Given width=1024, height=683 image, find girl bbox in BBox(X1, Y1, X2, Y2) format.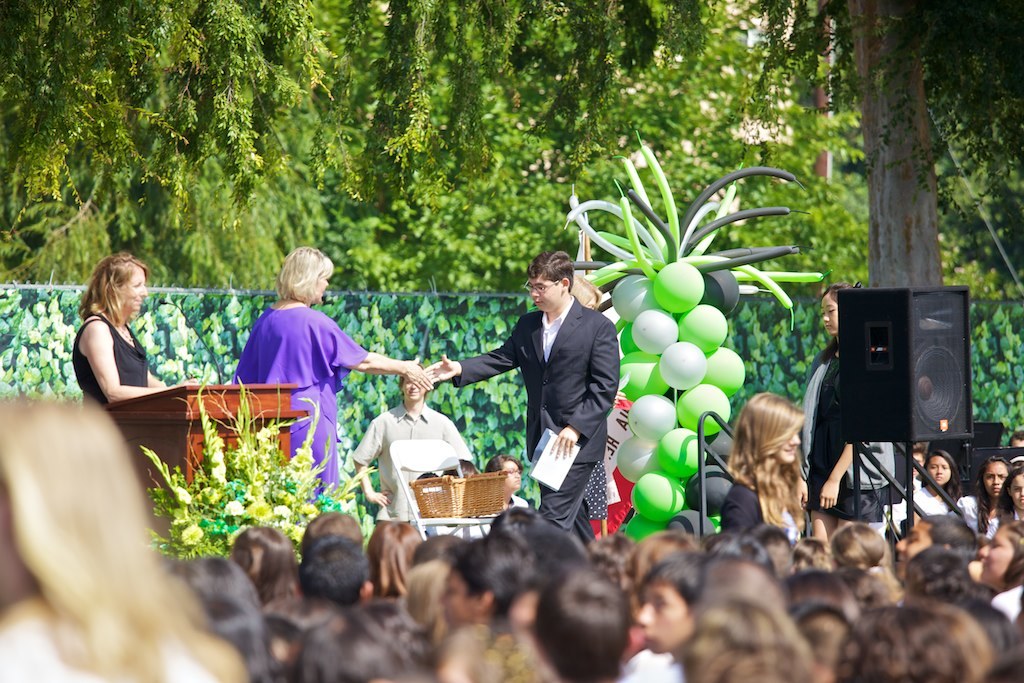
BBox(801, 282, 895, 542).
